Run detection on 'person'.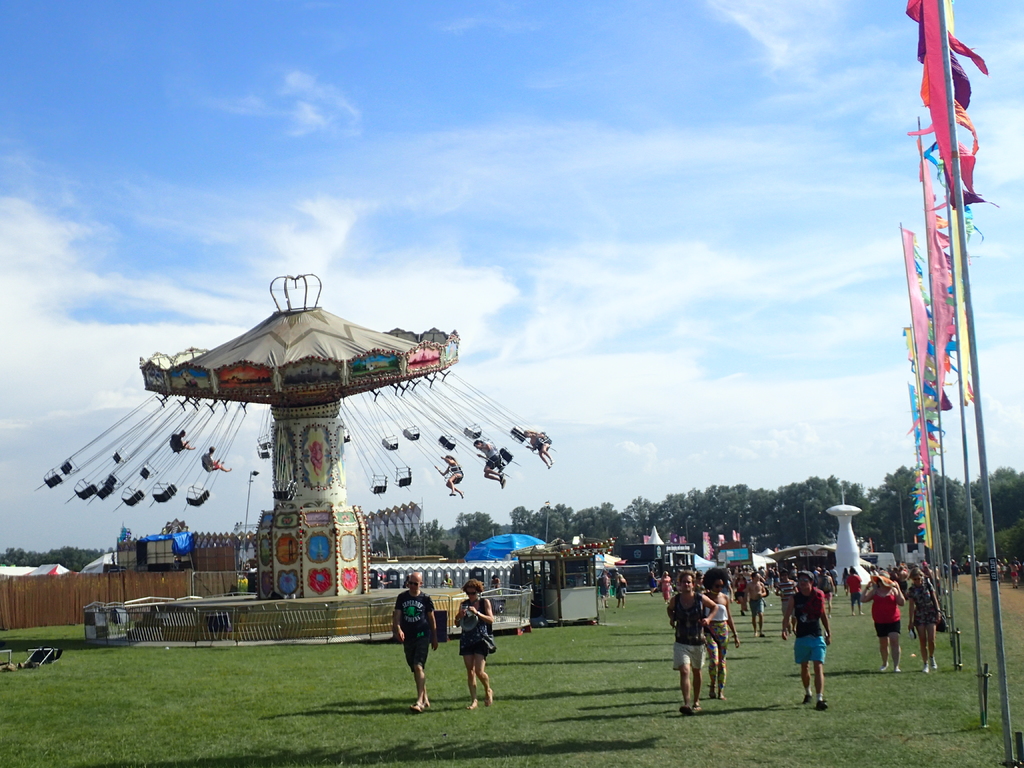
Result: [x1=598, y1=573, x2=611, y2=607].
